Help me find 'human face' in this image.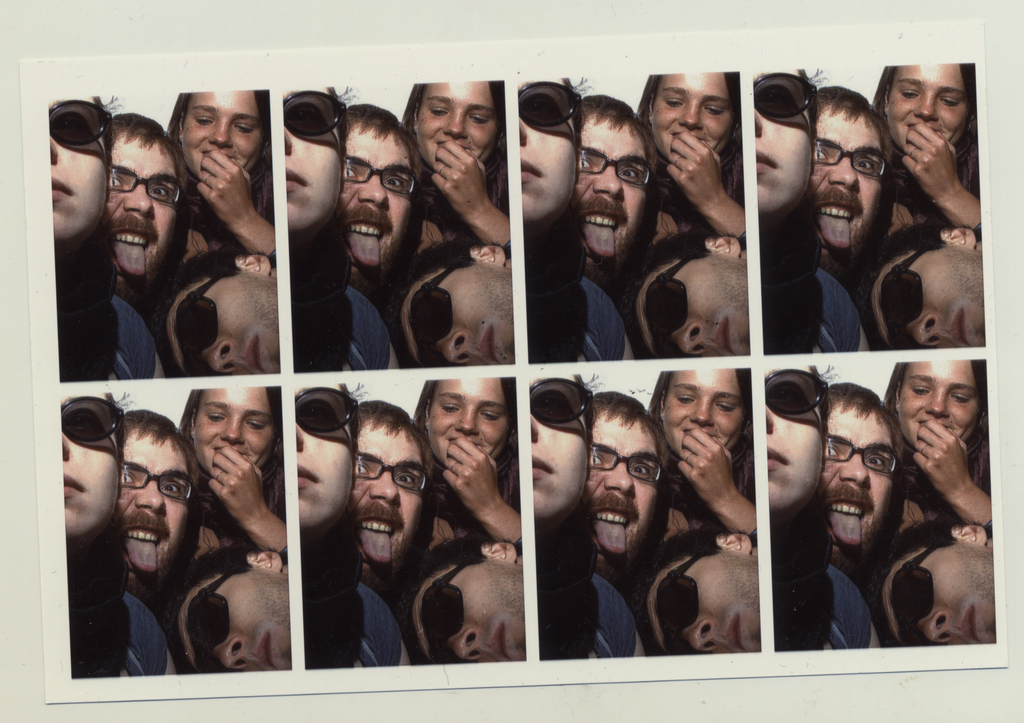
Found it: detection(351, 425, 425, 562).
